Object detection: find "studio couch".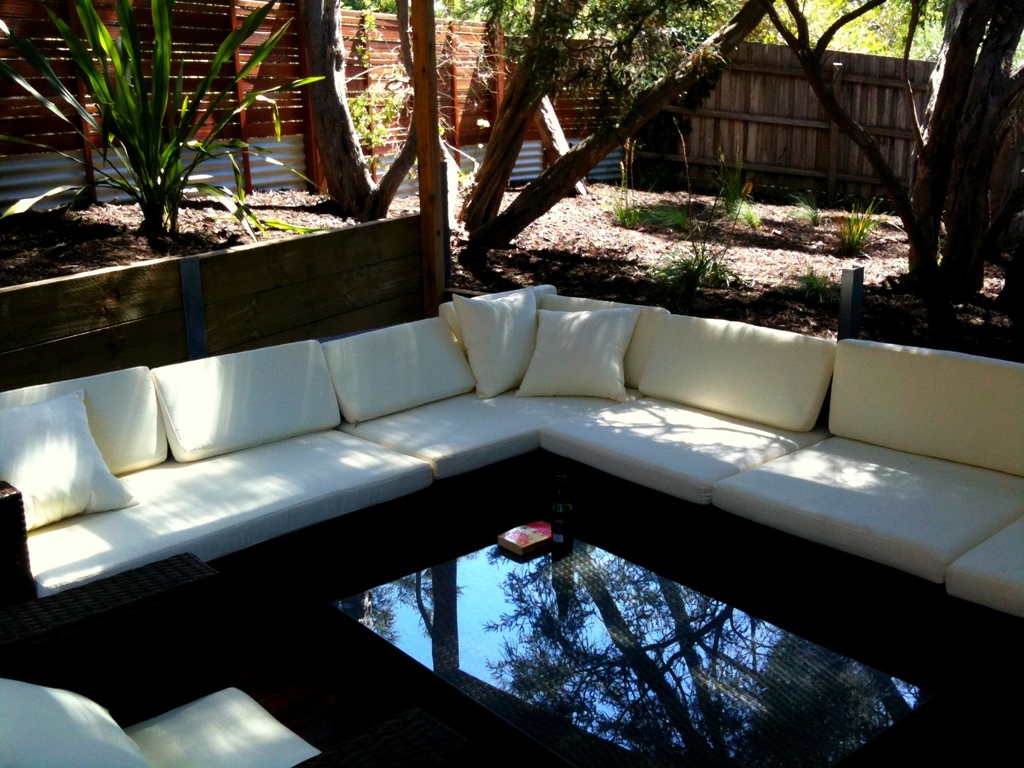
l=0, t=270, r=1023, b=630.
